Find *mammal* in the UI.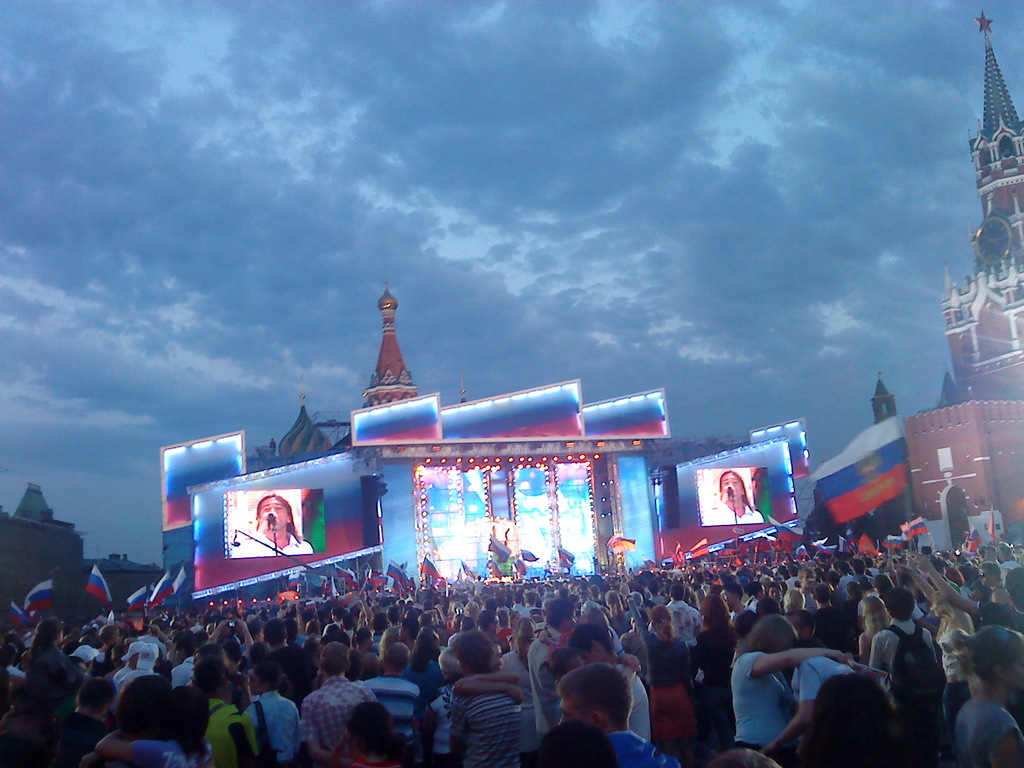
UI element at left=438, top=648, right=525, bottom=762.
